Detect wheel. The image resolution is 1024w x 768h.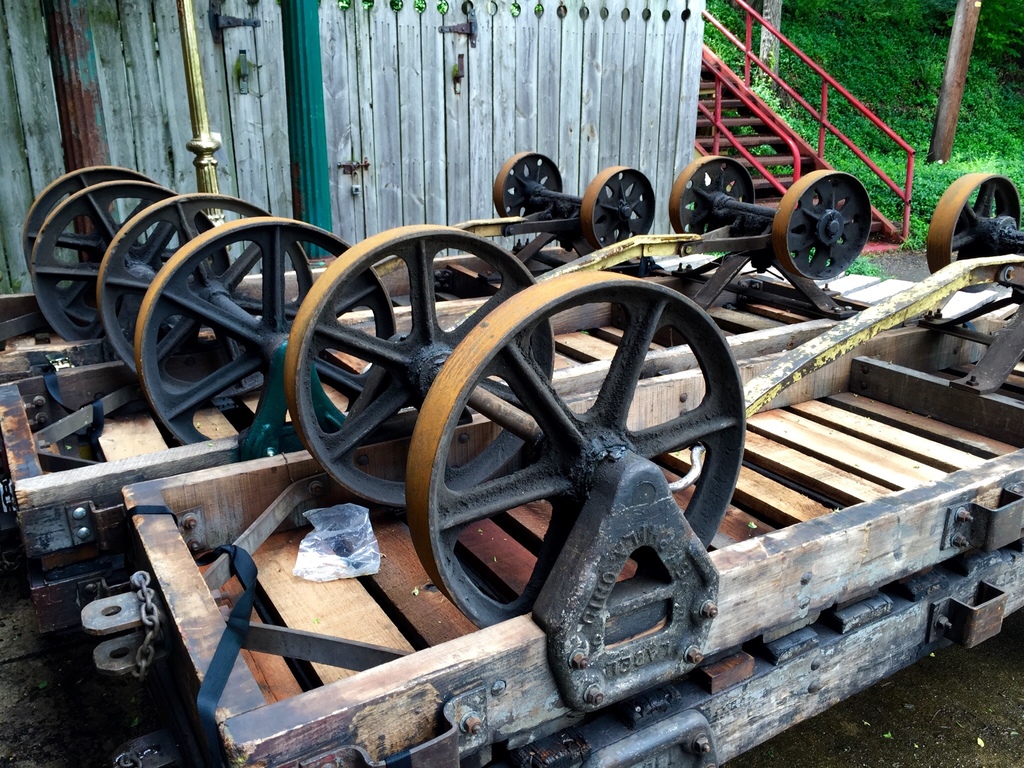
(493, 151, 561, 229).
